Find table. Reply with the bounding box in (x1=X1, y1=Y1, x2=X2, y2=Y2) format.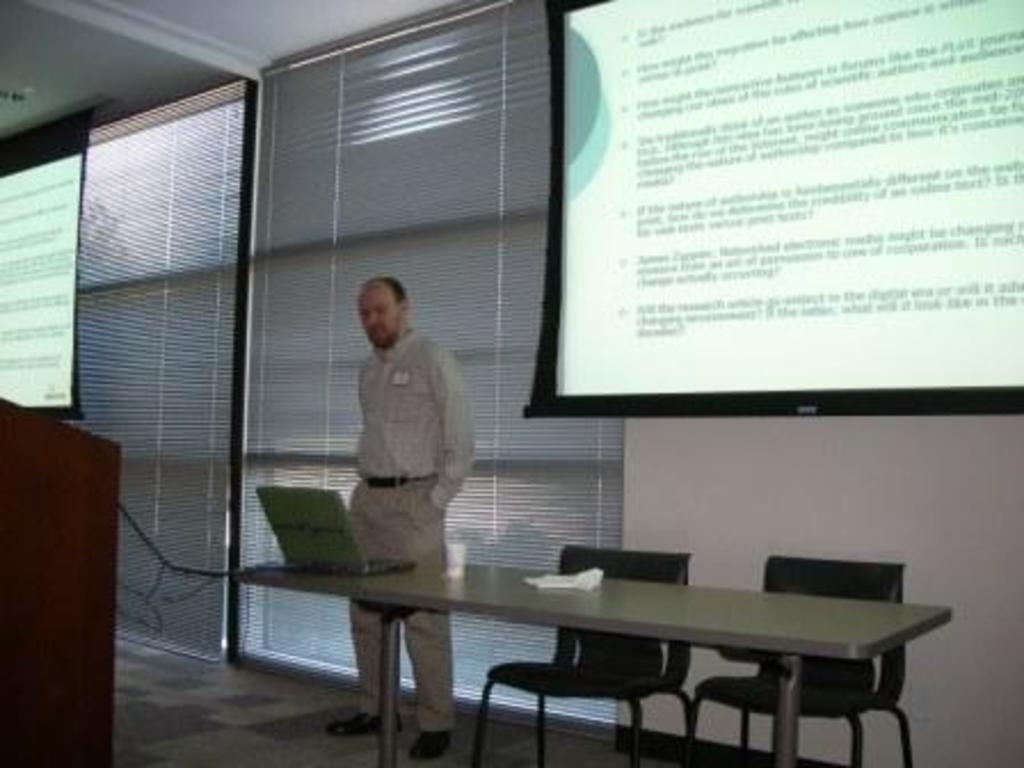
(x1=240, y1=546, x2=953, y2=766).
